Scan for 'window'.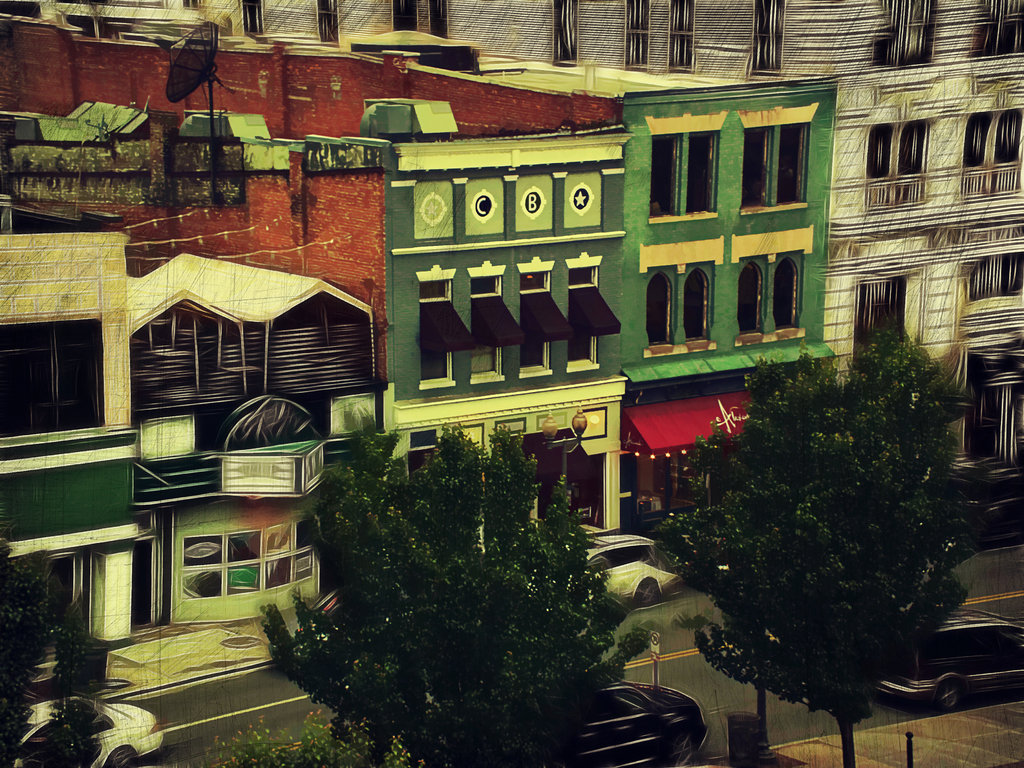
Scan result: <bbox>774, 262, 800, 325</bbox>.
